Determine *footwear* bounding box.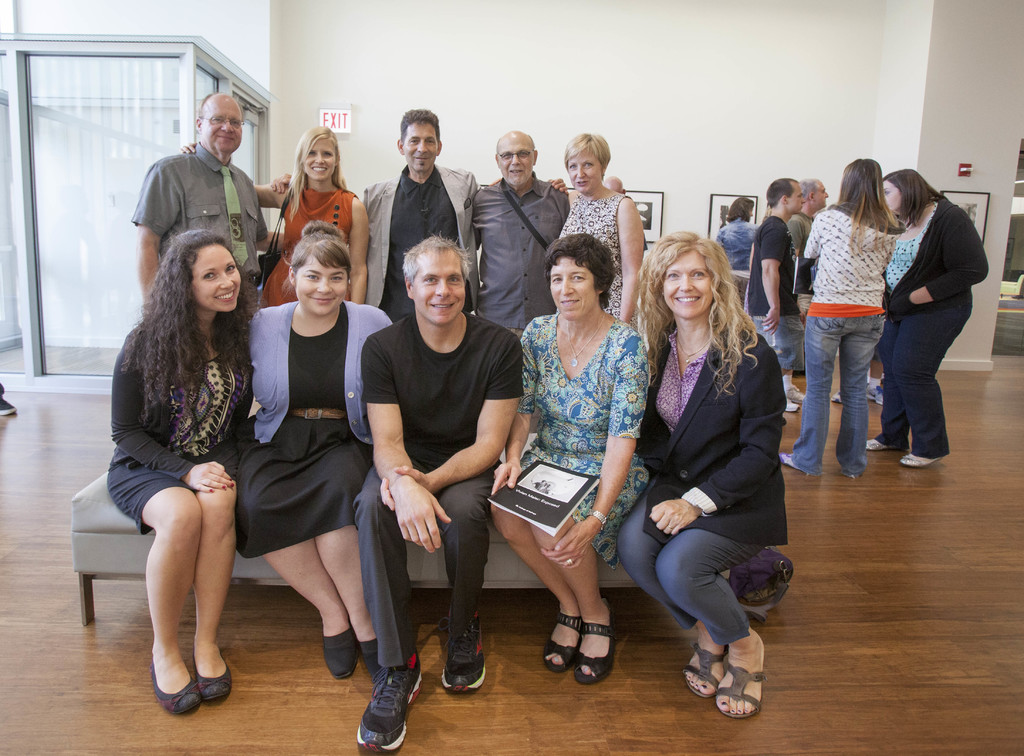
Determined: 777:451:806:474.
